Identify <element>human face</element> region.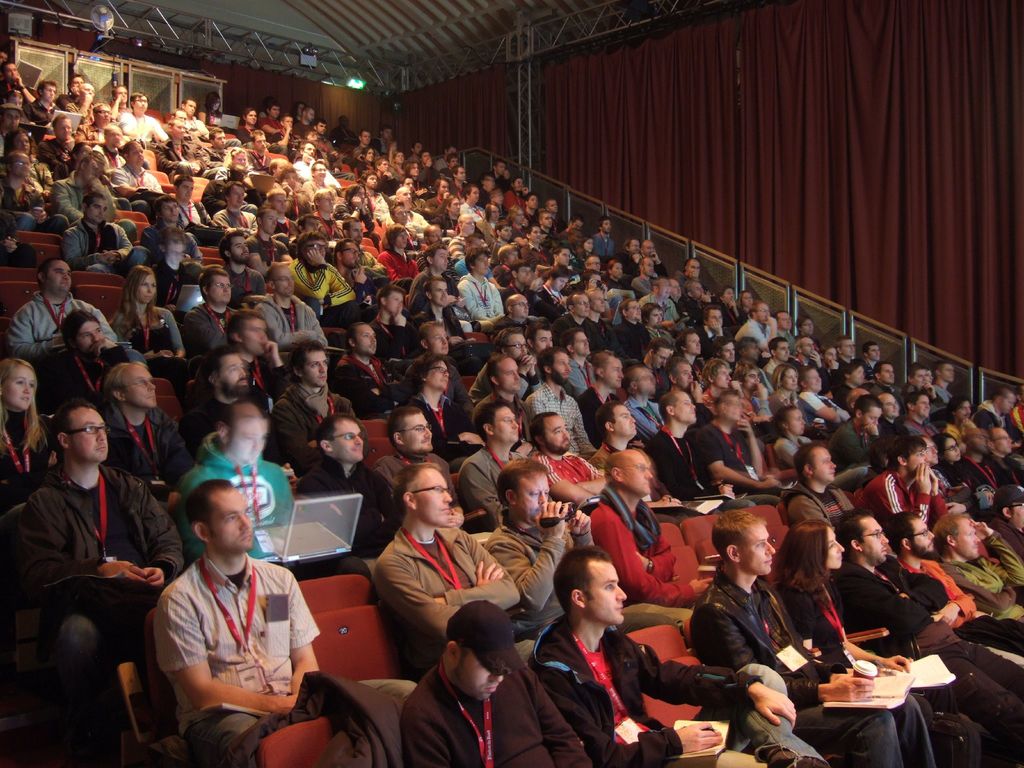
Region: [left=473, top=258, right=489, bottom=274].
